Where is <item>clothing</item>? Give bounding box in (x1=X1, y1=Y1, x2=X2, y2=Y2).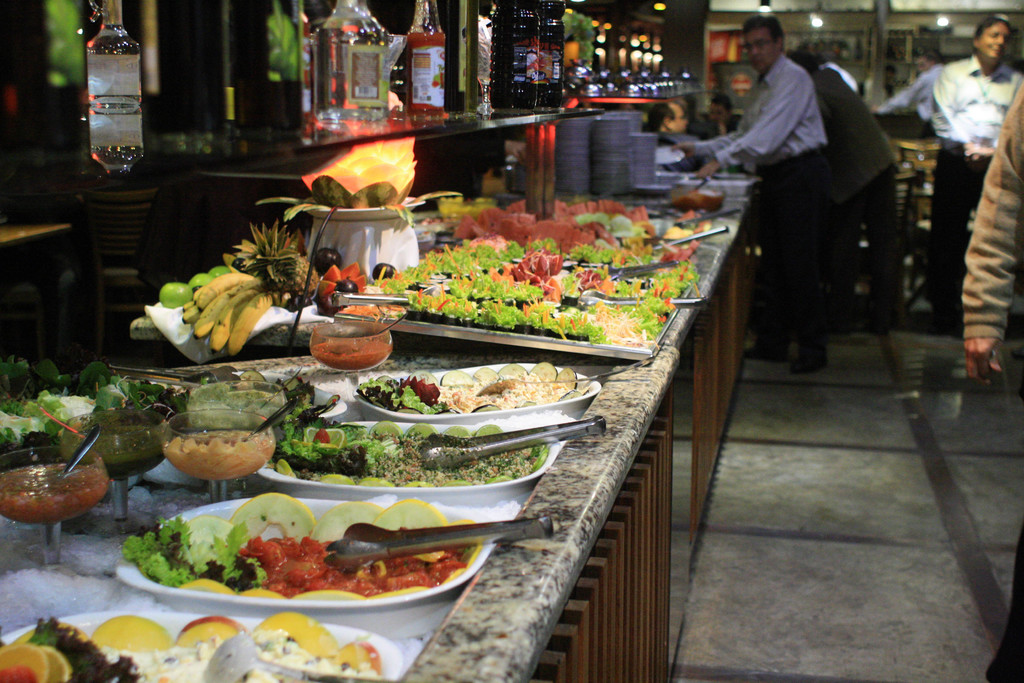
(x1=957, y1=81, x2=1023, y2=648).
